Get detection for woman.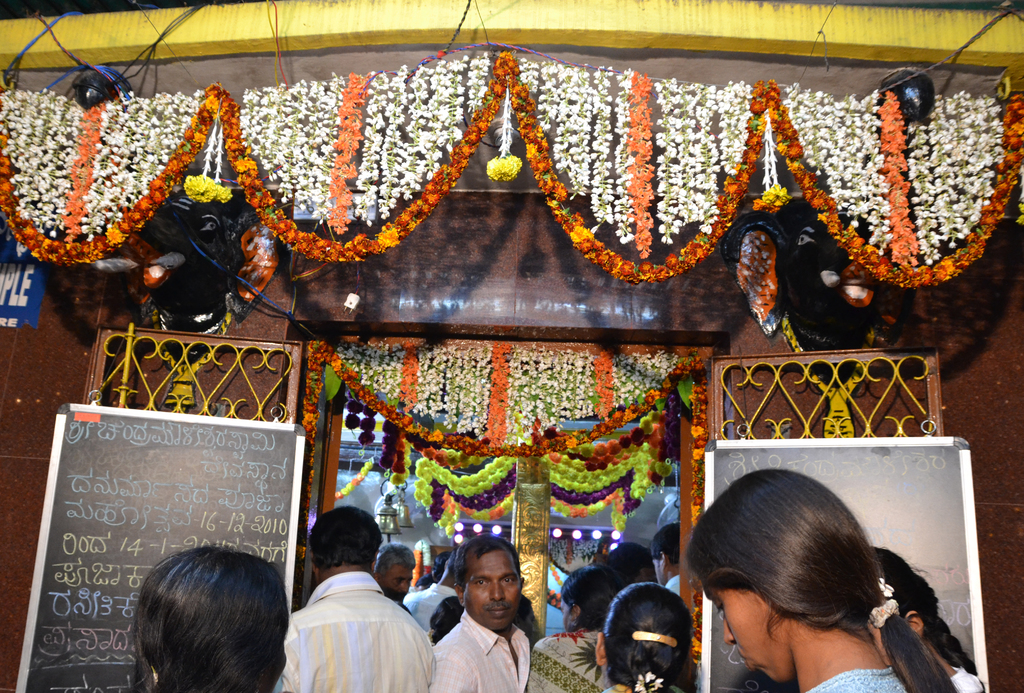
Detection: Rect(132, 545, 289, 692).
